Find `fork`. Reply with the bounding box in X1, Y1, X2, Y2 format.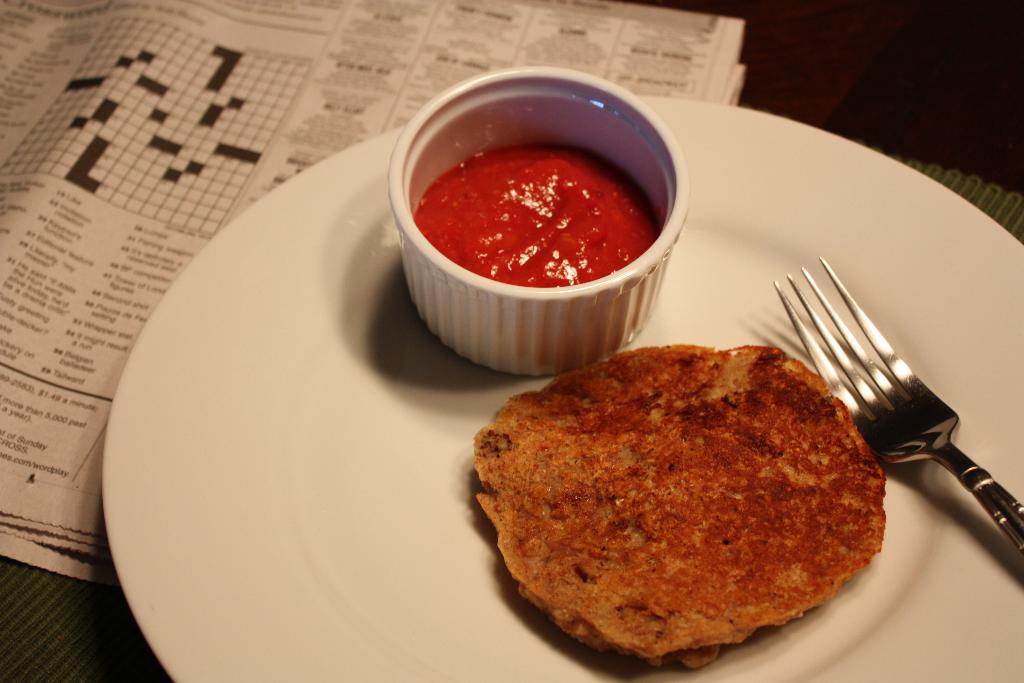
787, 275, 1018, 582.
